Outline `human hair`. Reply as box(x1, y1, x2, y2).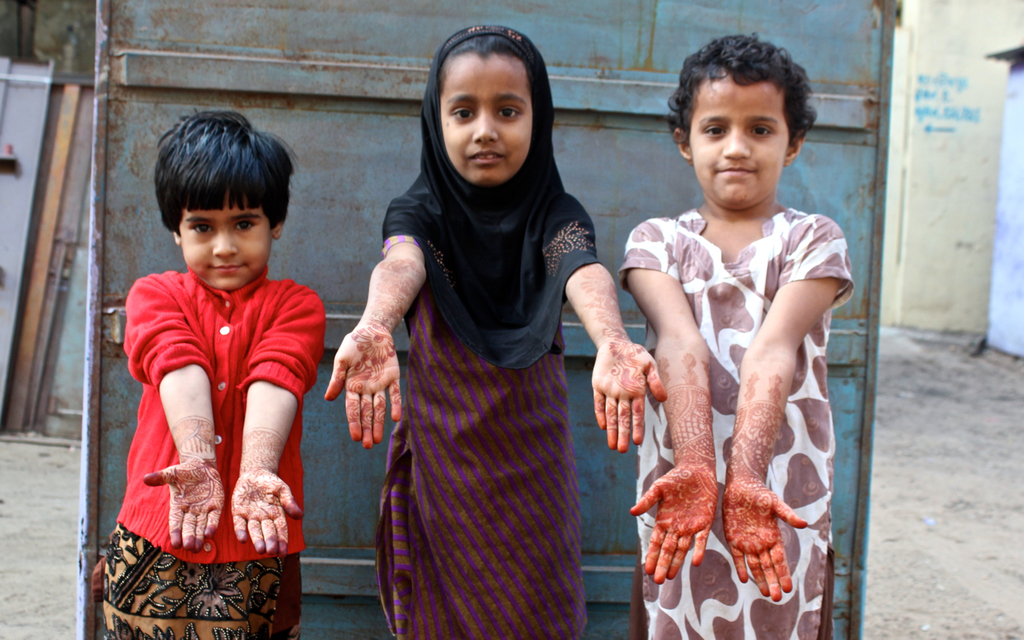
box(439, 30, 525, 90).
